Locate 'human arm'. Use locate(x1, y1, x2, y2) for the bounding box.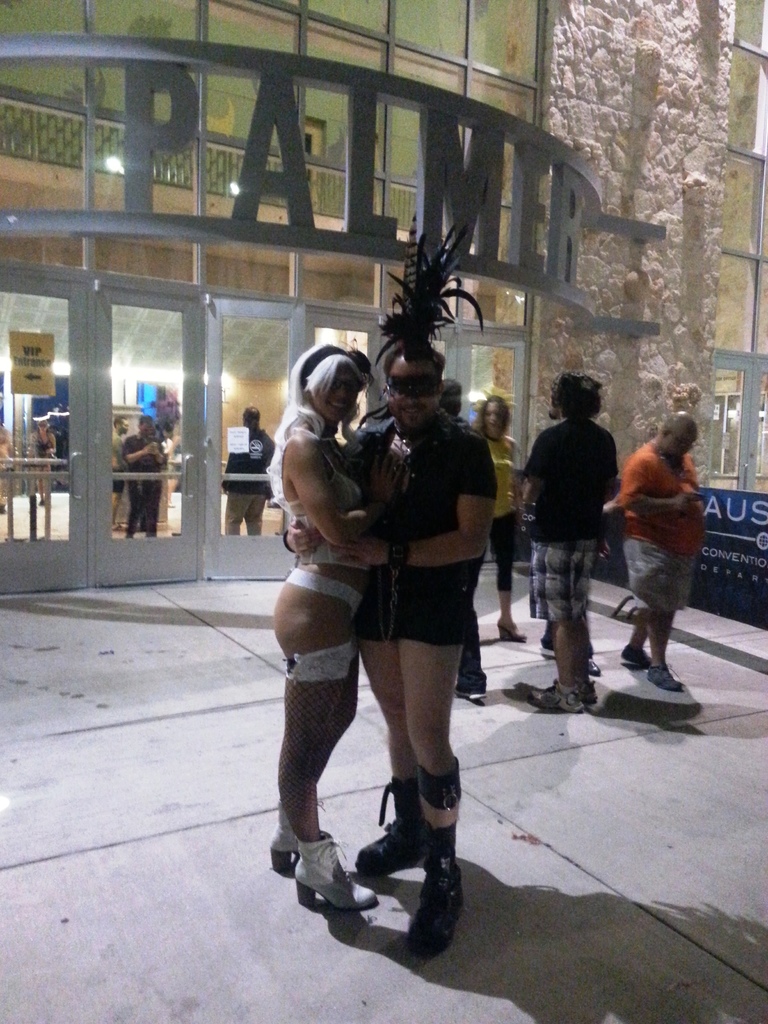
locate(515, 431, 548, 509).
